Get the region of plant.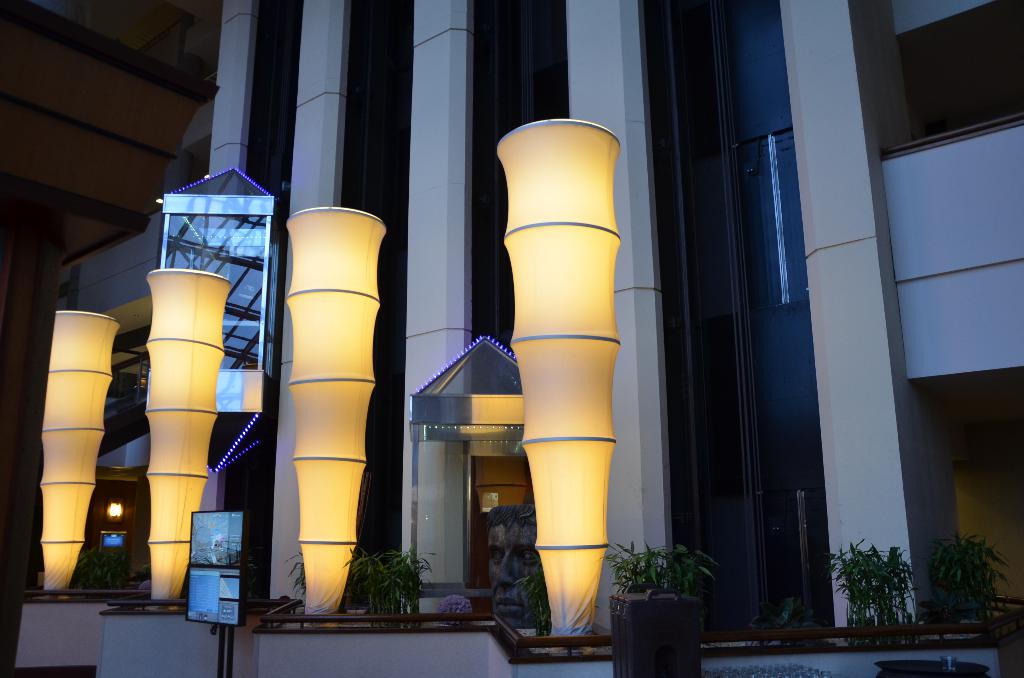
left=77, top=544, right=140, bottom=591.
